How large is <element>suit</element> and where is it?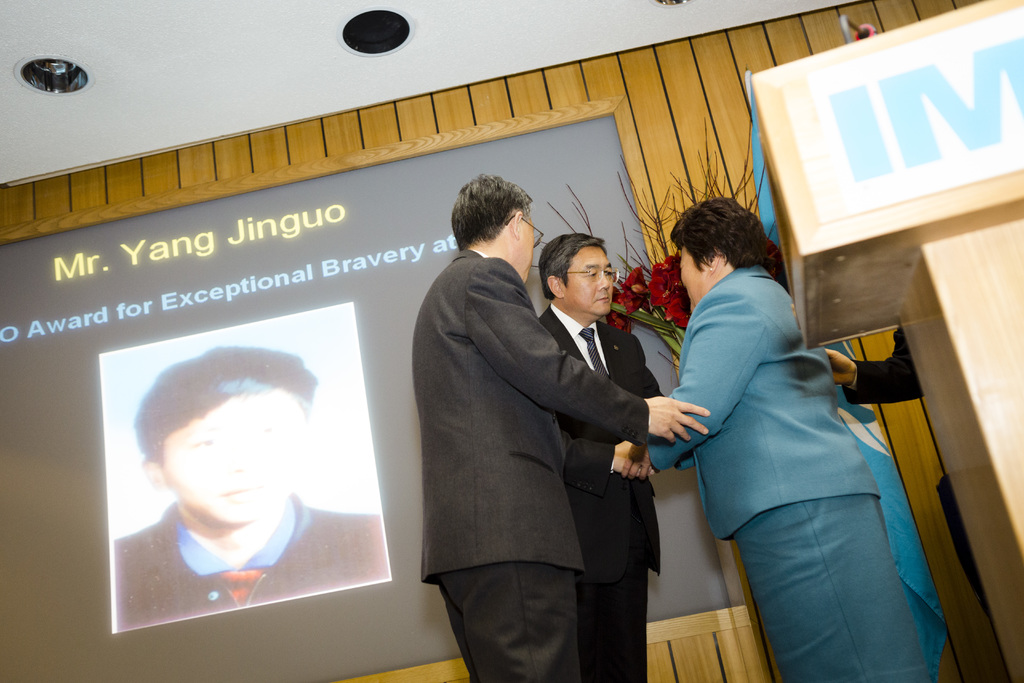
Bounding box: {"left": 634, "top": 263, "right": 877, "bottom": 544}.
